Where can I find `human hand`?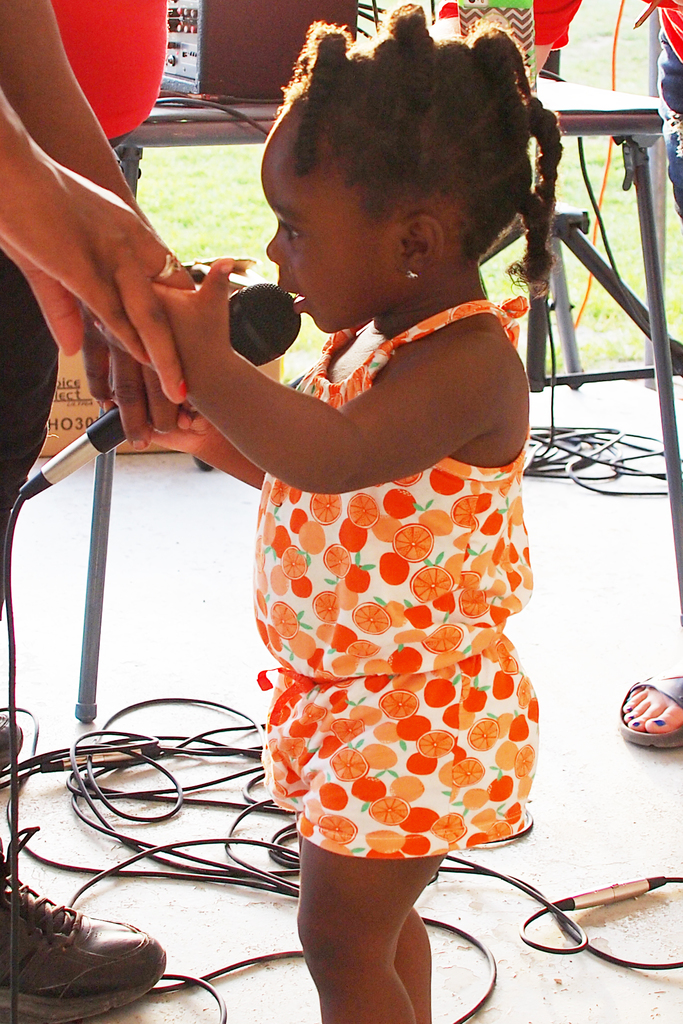
You can find it at {"left": 146, "top": 409, "right": 210, "bottom": 458}.
